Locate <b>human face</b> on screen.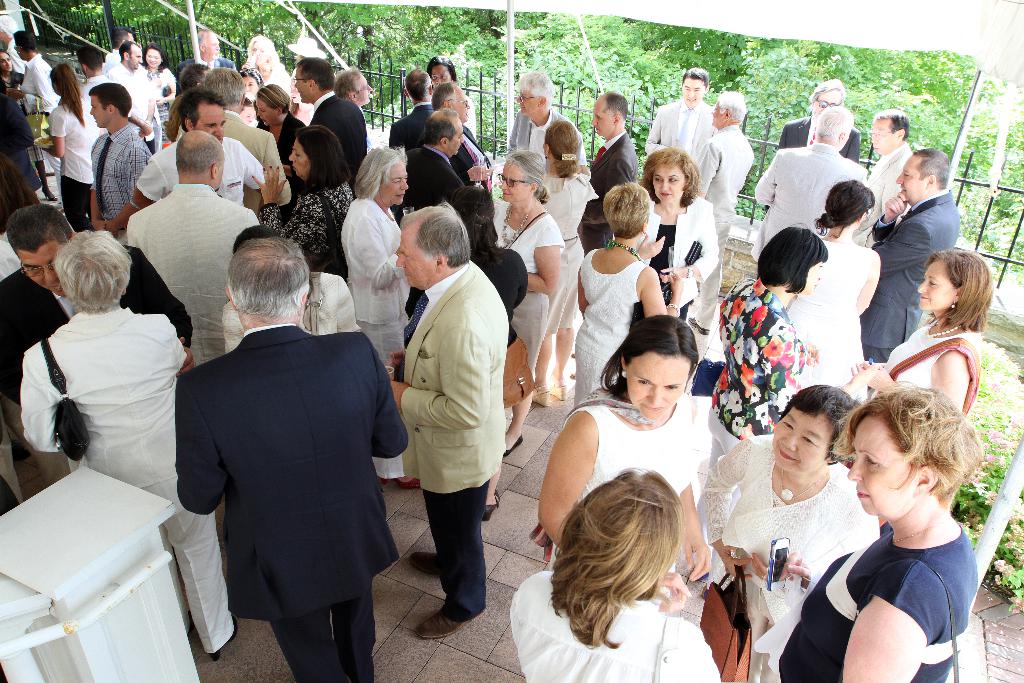
On screen at 144:47:160:67.
